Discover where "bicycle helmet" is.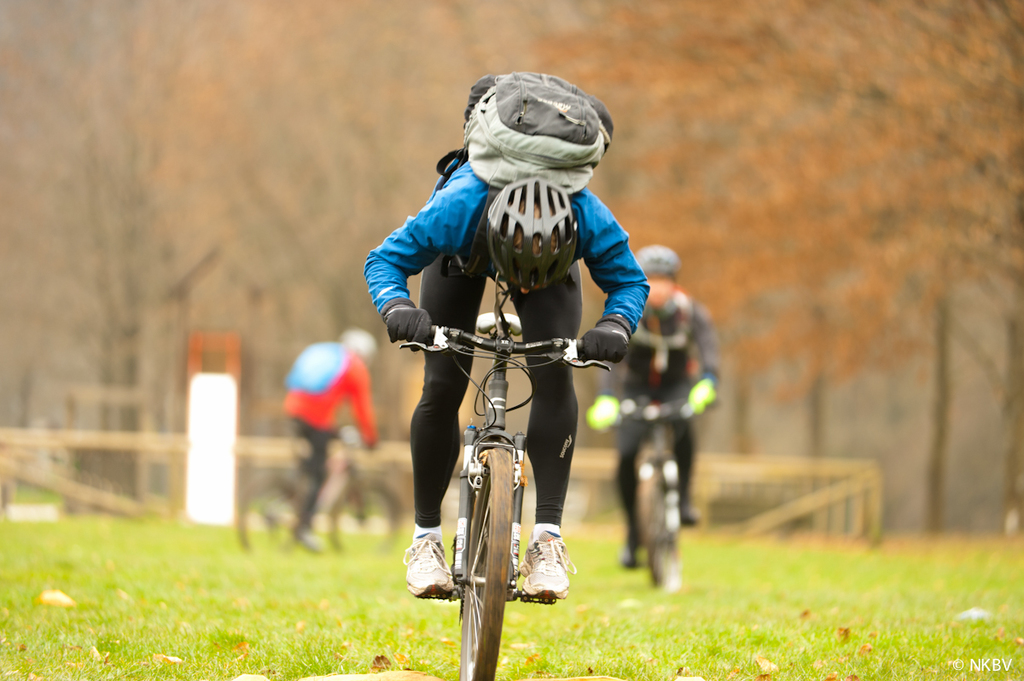
Discovered at select_region(485, 178, 572, 288).
